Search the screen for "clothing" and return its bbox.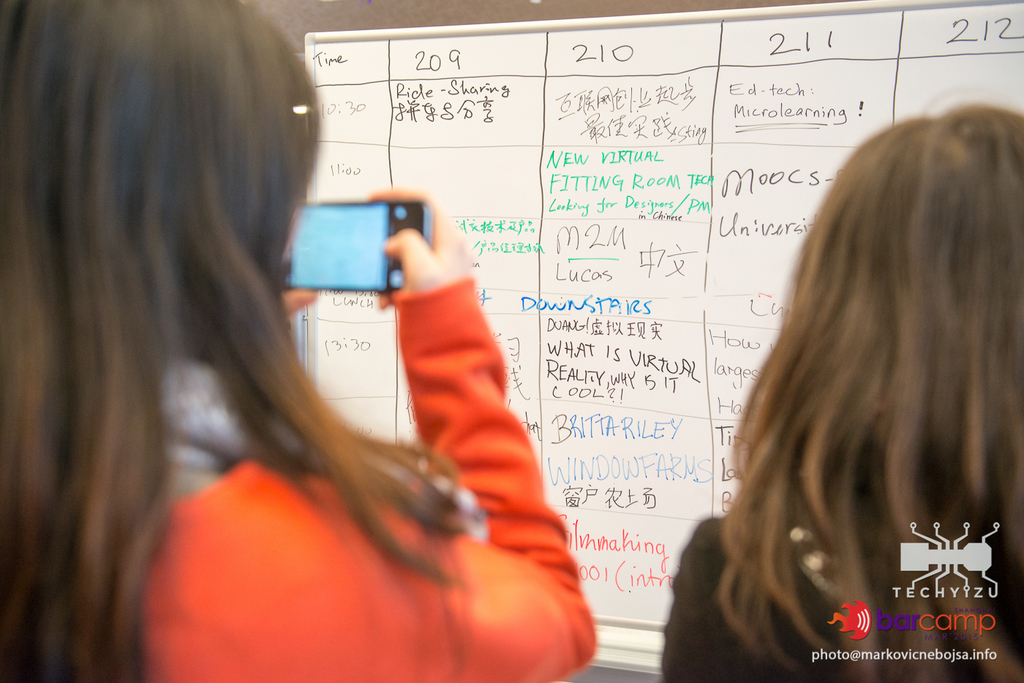
Found: 656/513/1023/682.
